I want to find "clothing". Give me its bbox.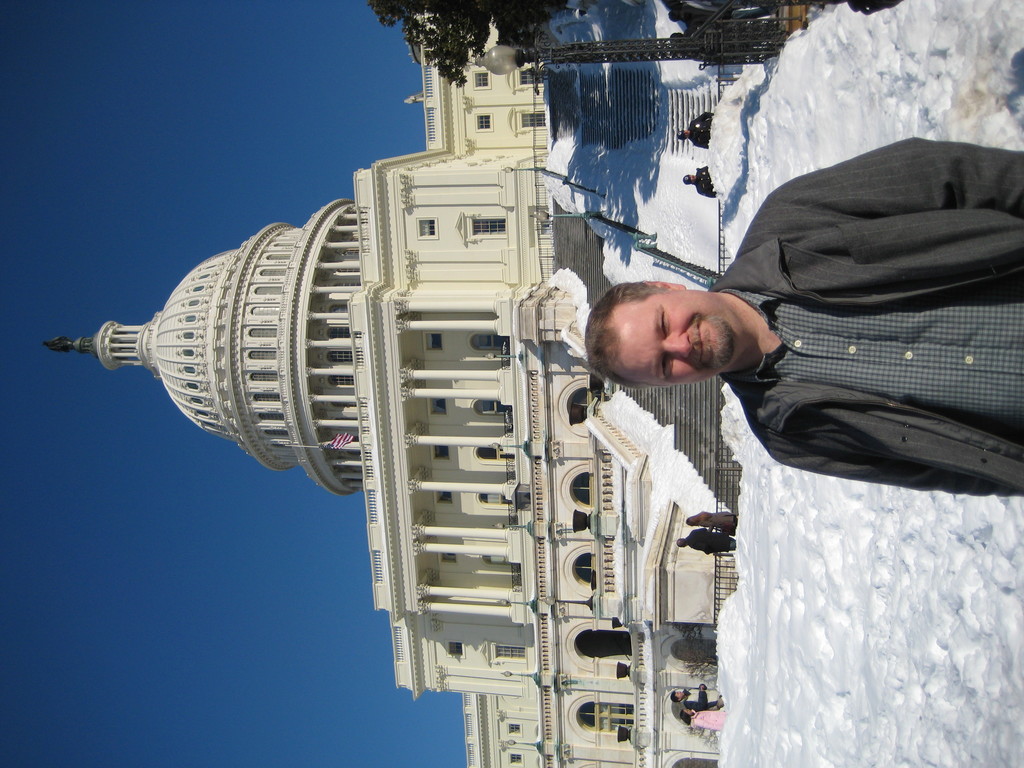
(left=710, top=74, right=1023, bottom=567).
